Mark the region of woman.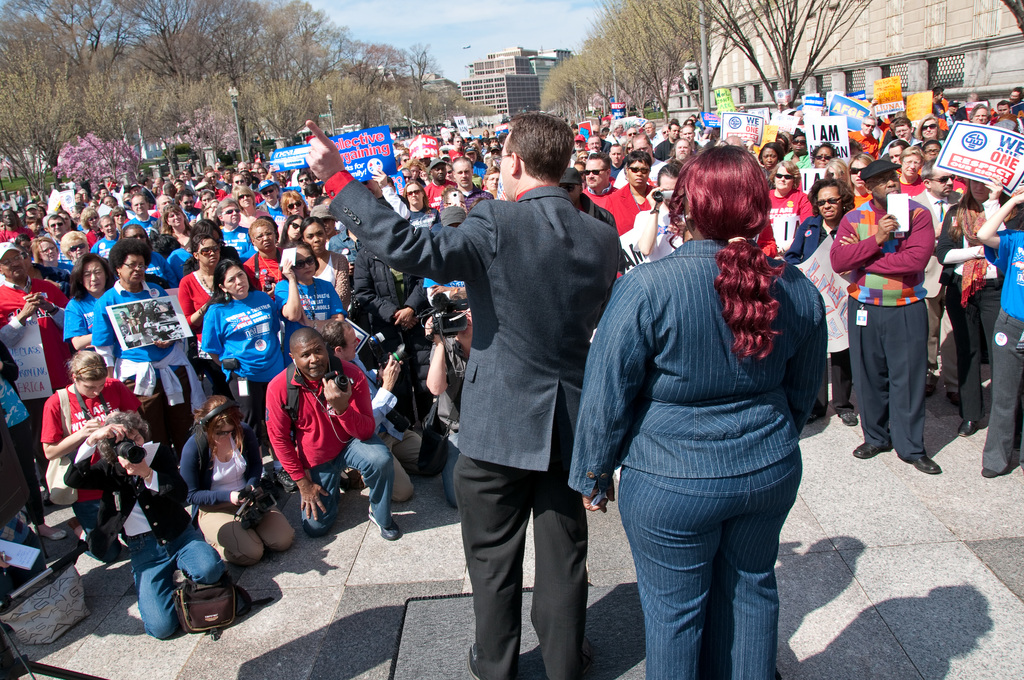
Region: 281, 215, 300, 243.
